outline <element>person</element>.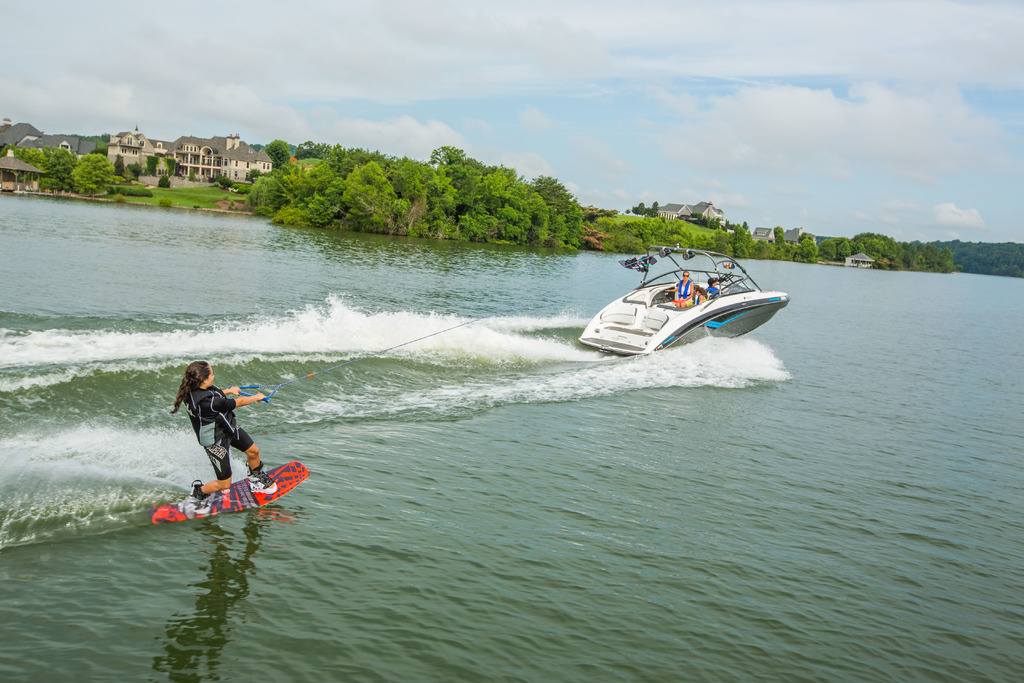
Outline: x1=664 y1=268 x2=694 y2=306.
